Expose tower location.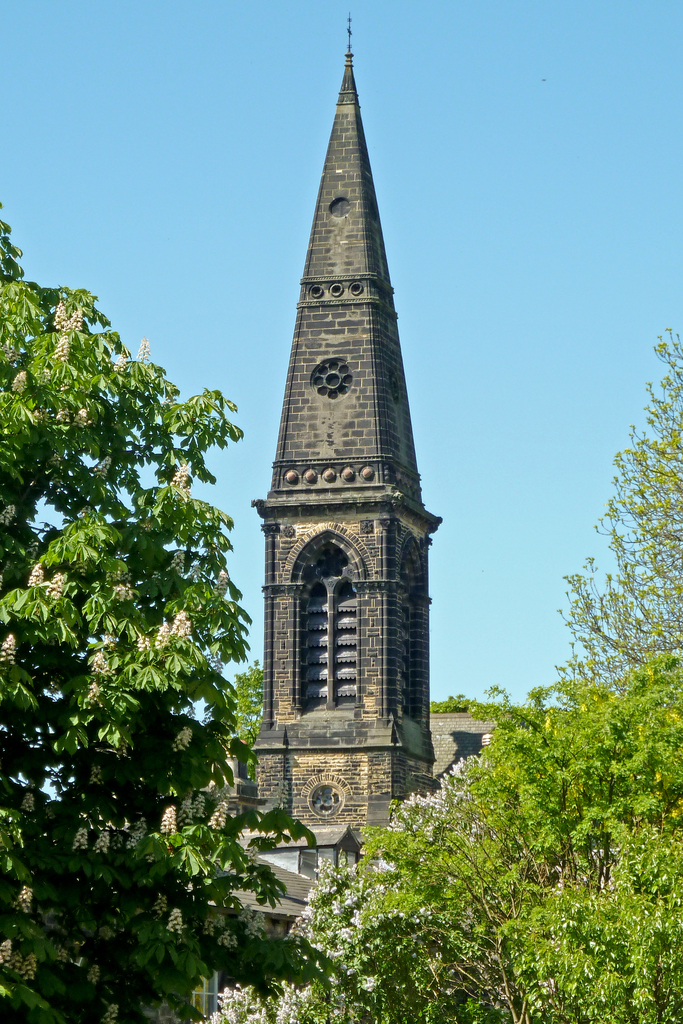
Exposed at 227/21/461/787.
